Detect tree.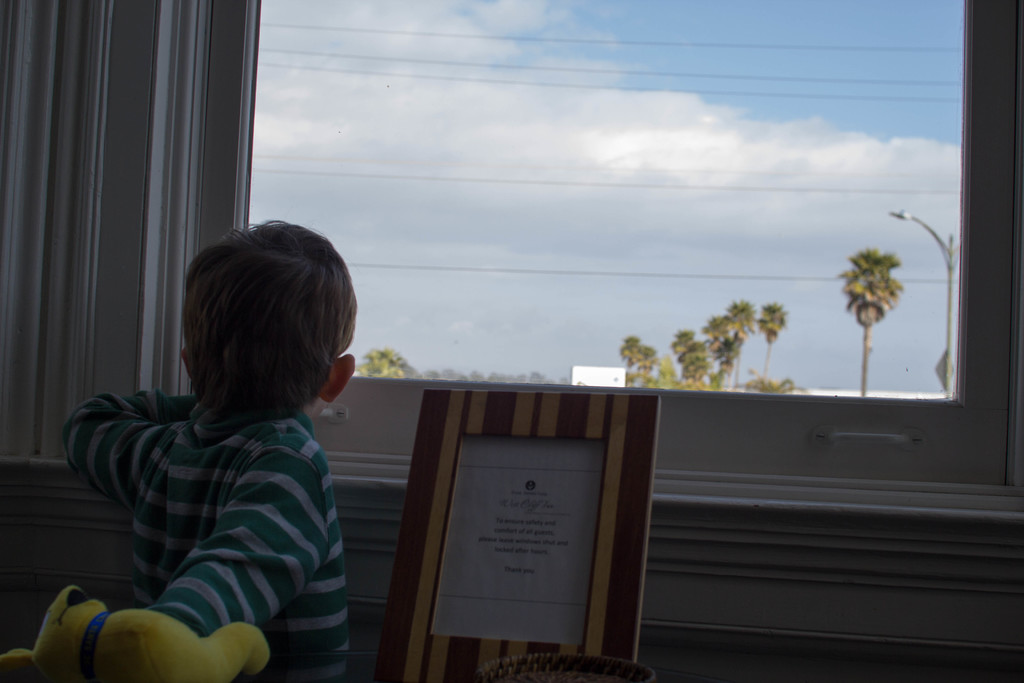
Detected at crop(674, 320, 700, 390).
